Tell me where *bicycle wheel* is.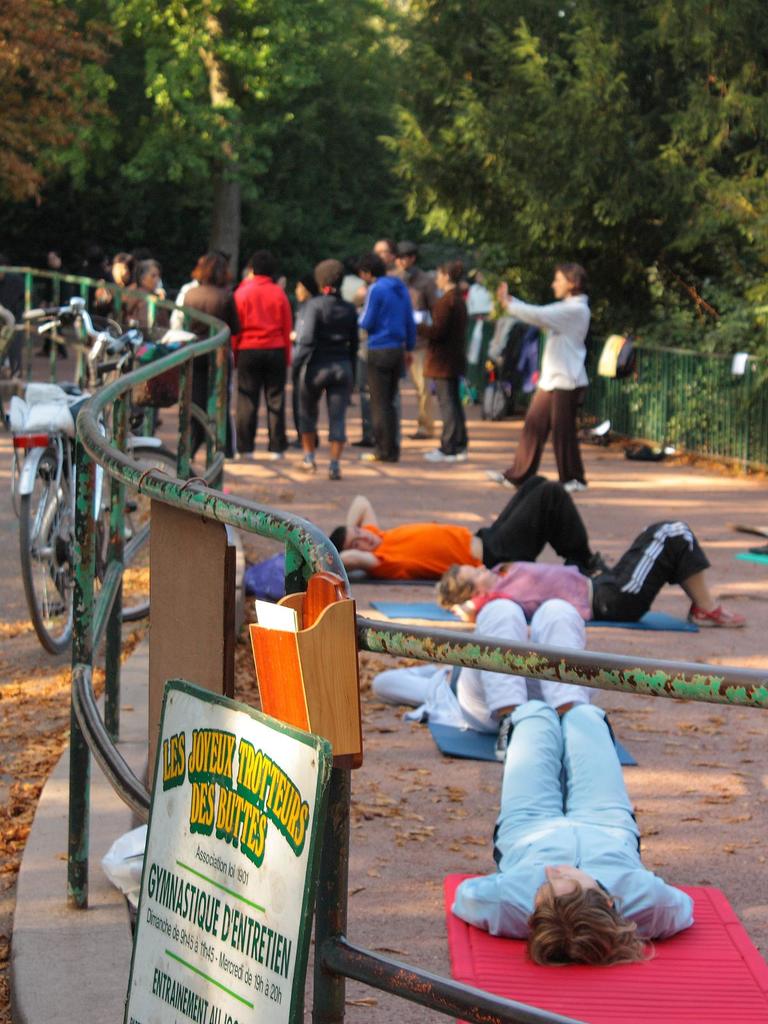
*bicycle wheel* is at bbox=[44, 436, 205, 620].
